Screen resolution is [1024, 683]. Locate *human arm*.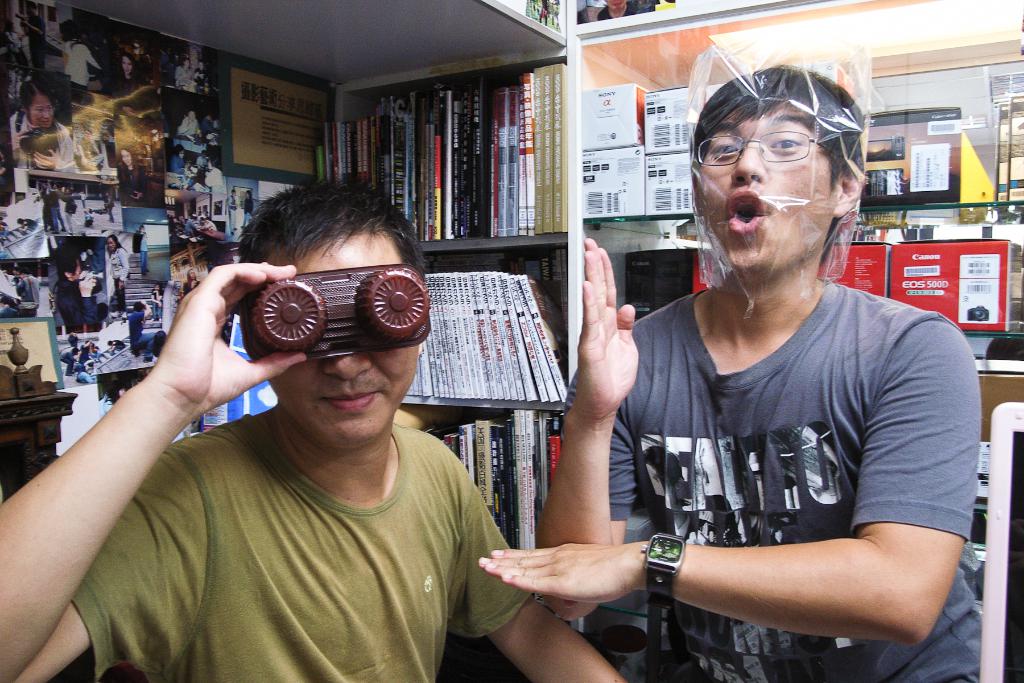
bbox(525, 223, 636, 627).
